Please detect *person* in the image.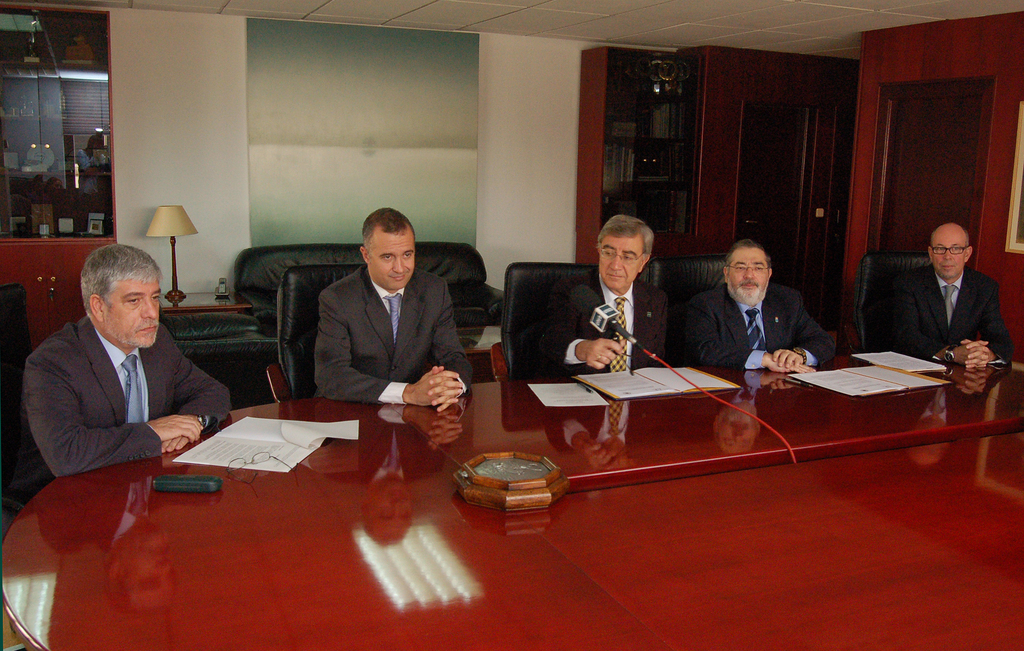
x1=576 y1=195 x2=676 y2=409.
